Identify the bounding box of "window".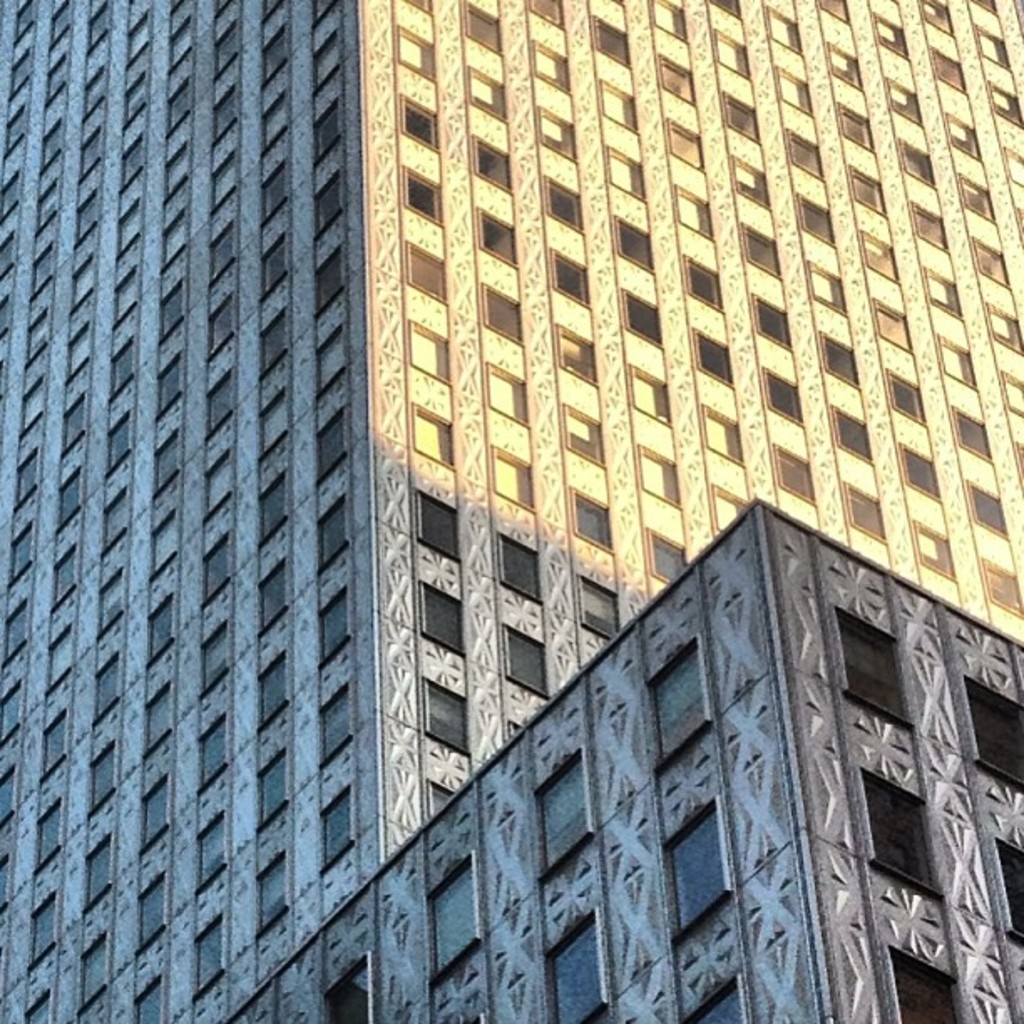
BBox(47, 621, 72, 689).
